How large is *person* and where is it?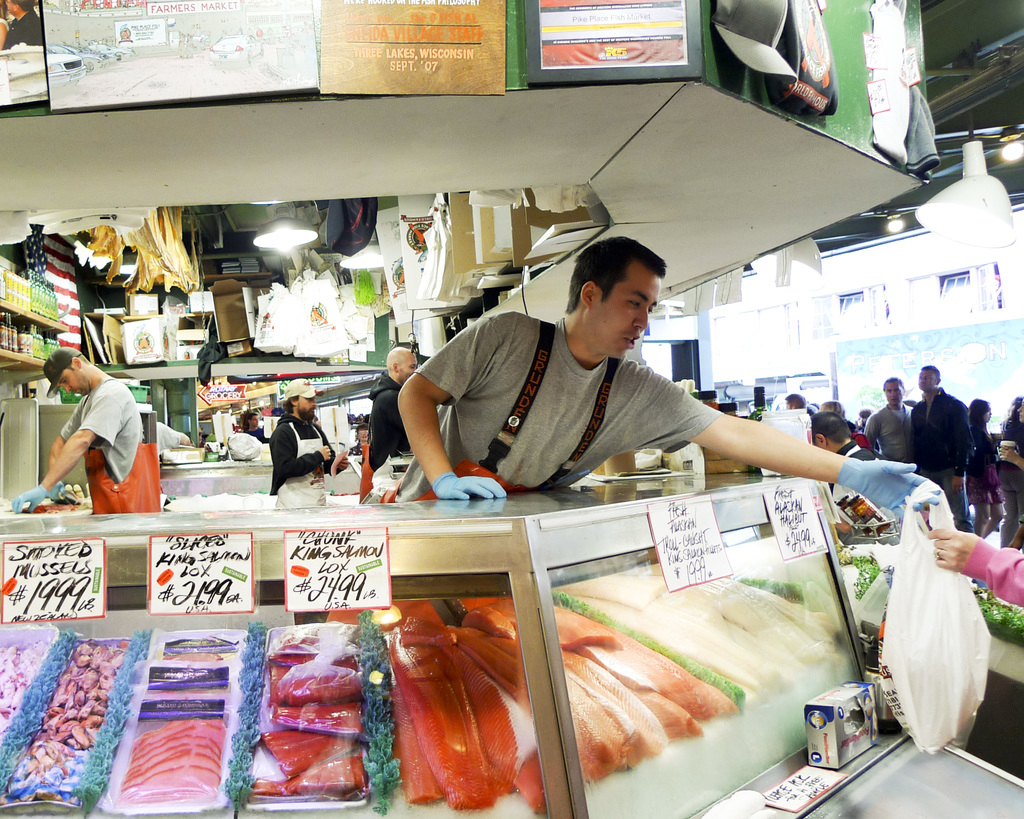
Bounding box: Rect(265, 377, 346, 497).
